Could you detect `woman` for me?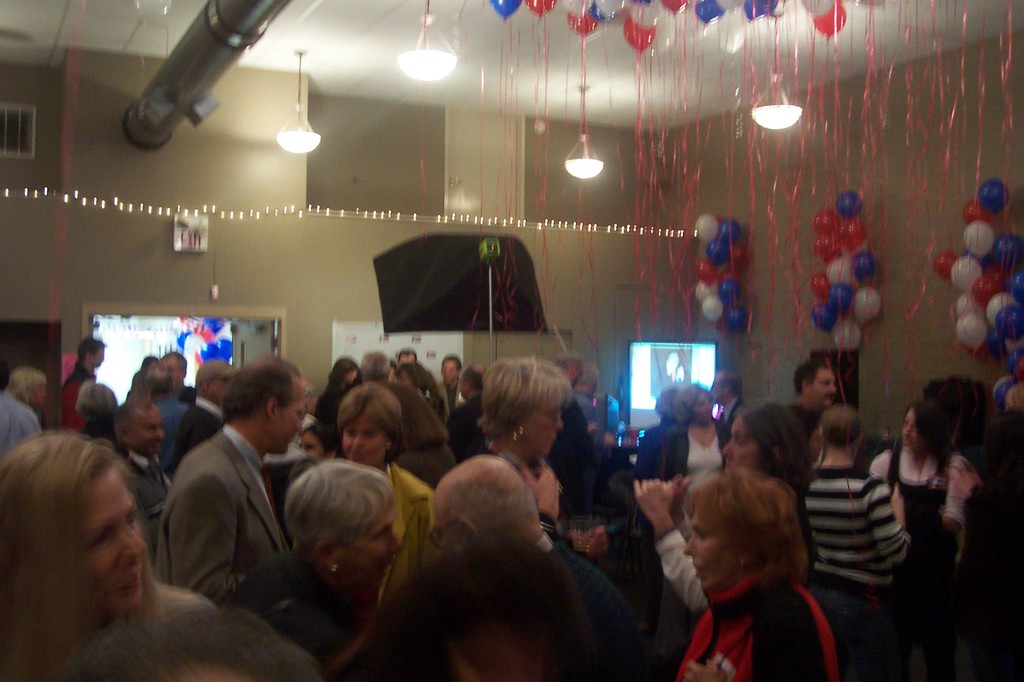
Detection result: x1=329 y1=389 x2=440 y2=621.
